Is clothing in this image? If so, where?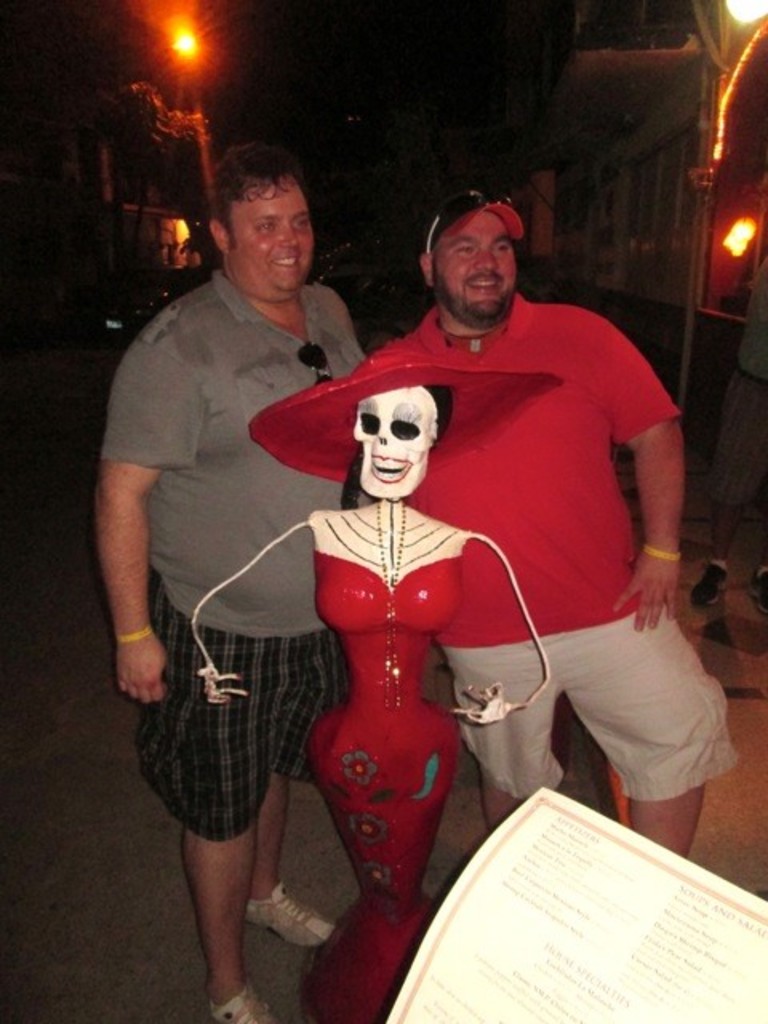
Yes, at [left=93, top=269, right=373, bottom=845].
